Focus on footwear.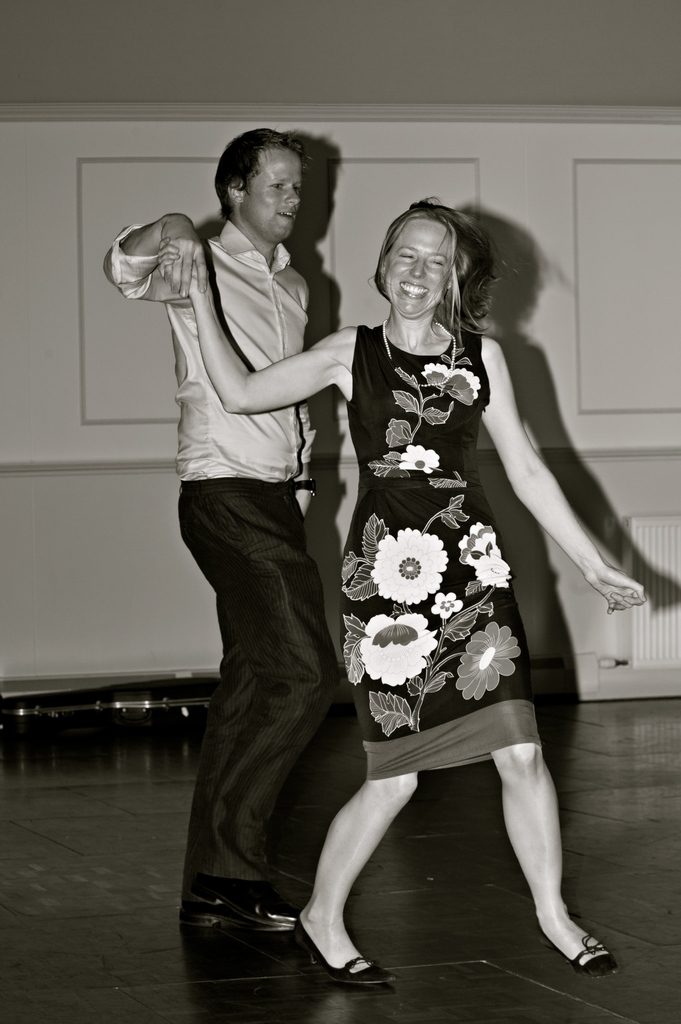
Focused at 191, 882, 301, 931.
